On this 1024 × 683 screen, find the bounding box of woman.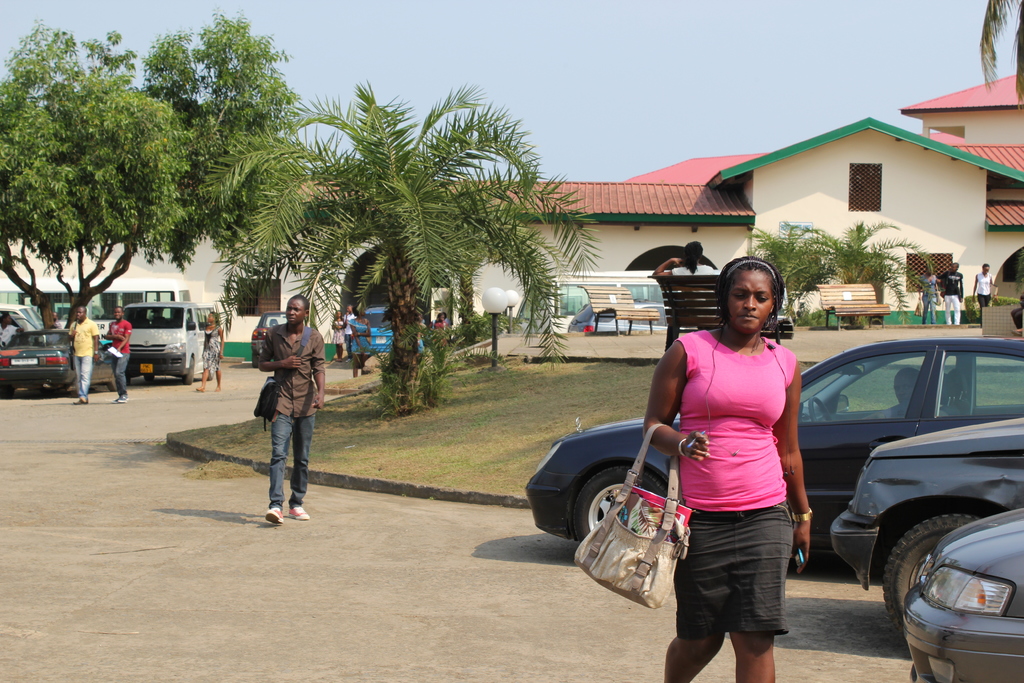
Bounding box: bbox=[632, 252, 831, 665].
